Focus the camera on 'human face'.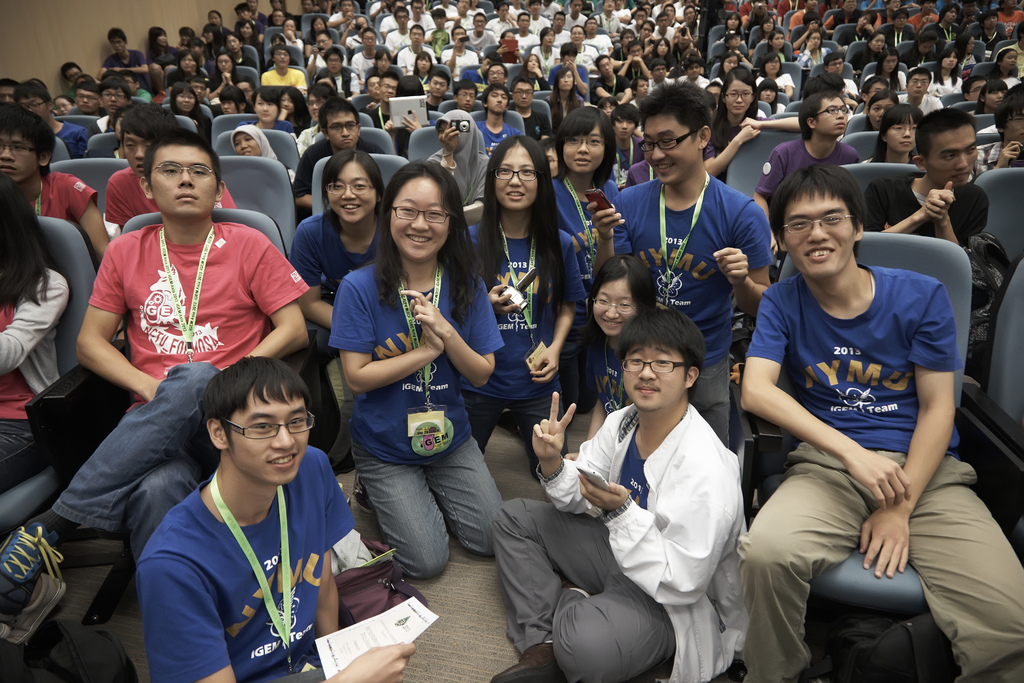
Focus region: x1=271 y1=8 x2=285 y2=28.
